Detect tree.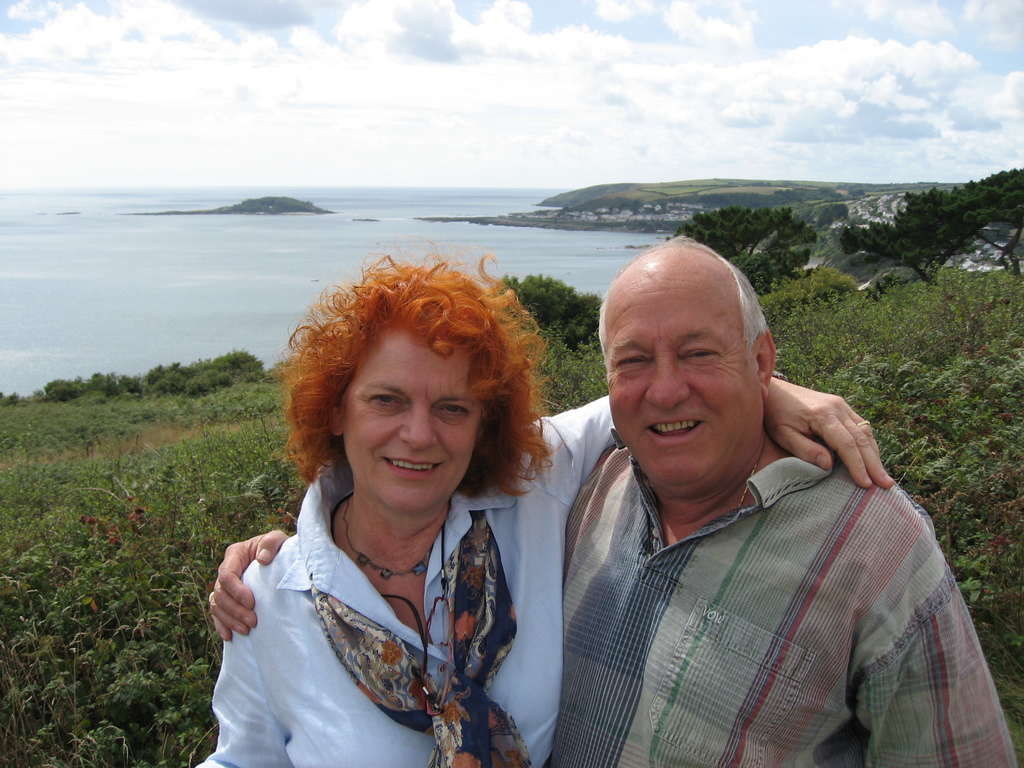
Detected at left=662, top=207, right=817, bottom=289.
